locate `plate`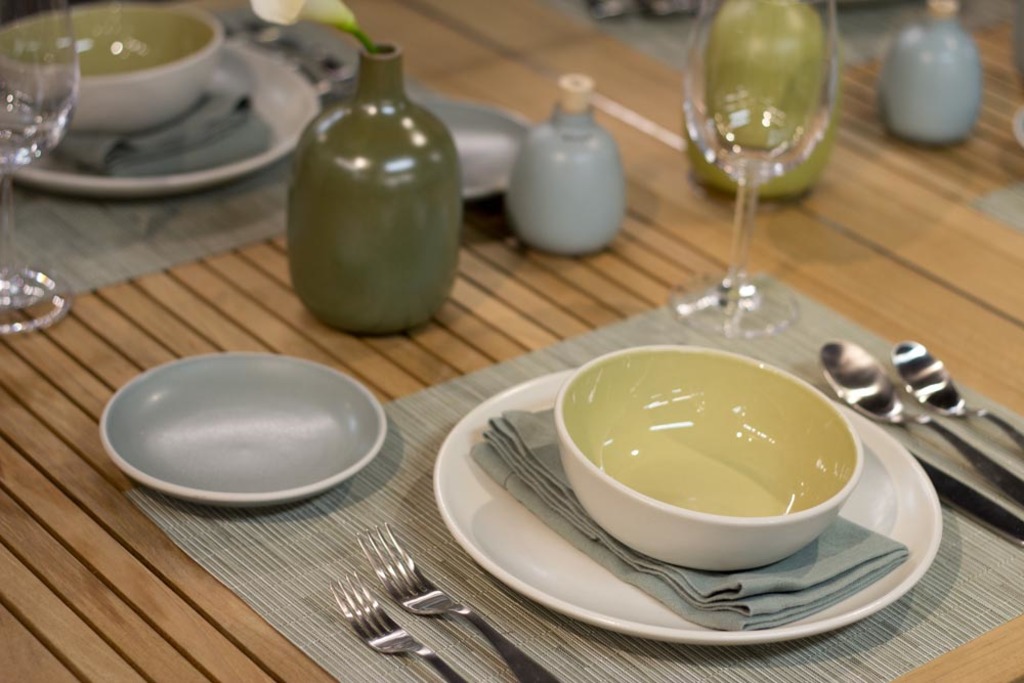
<box>299,90,536,205</box>
